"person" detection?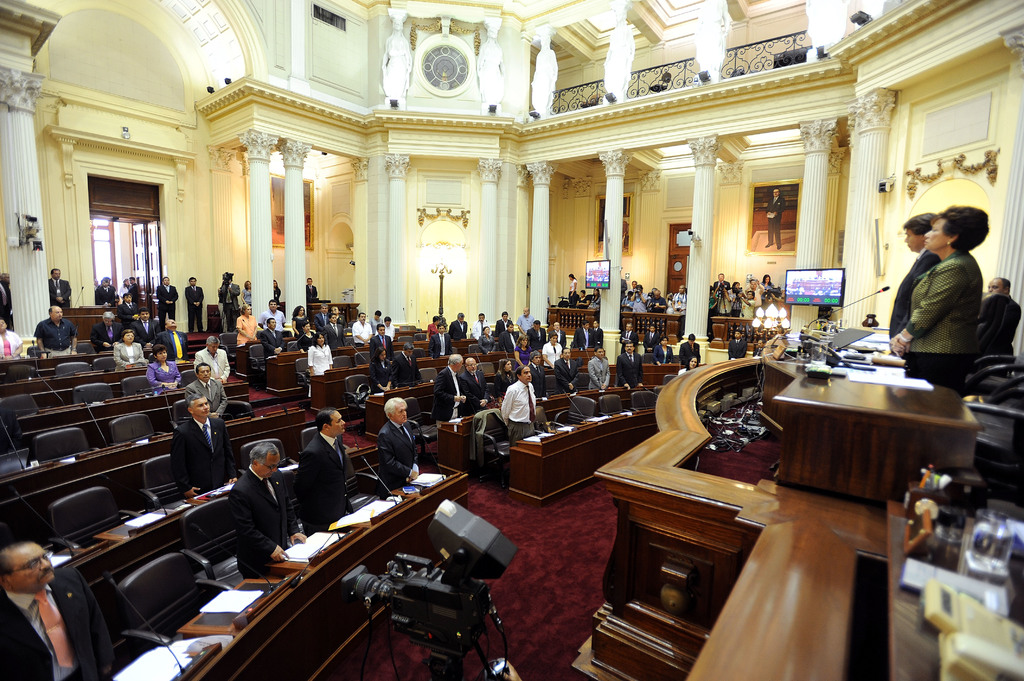
678, 333, 701, 365
